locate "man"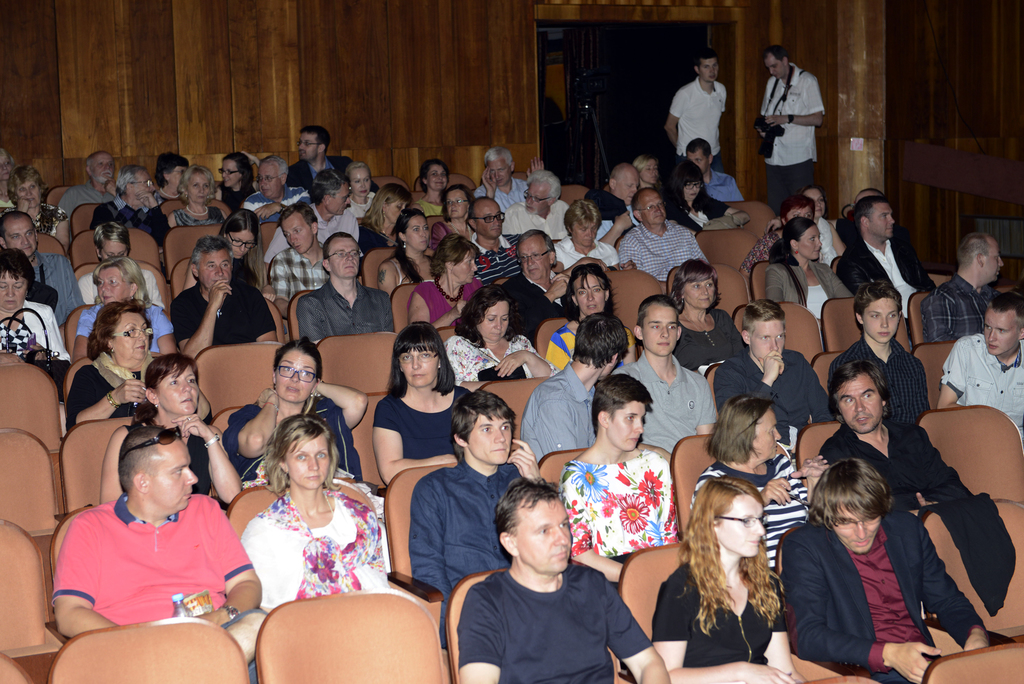
Rect(0, 210, 89, 327)
